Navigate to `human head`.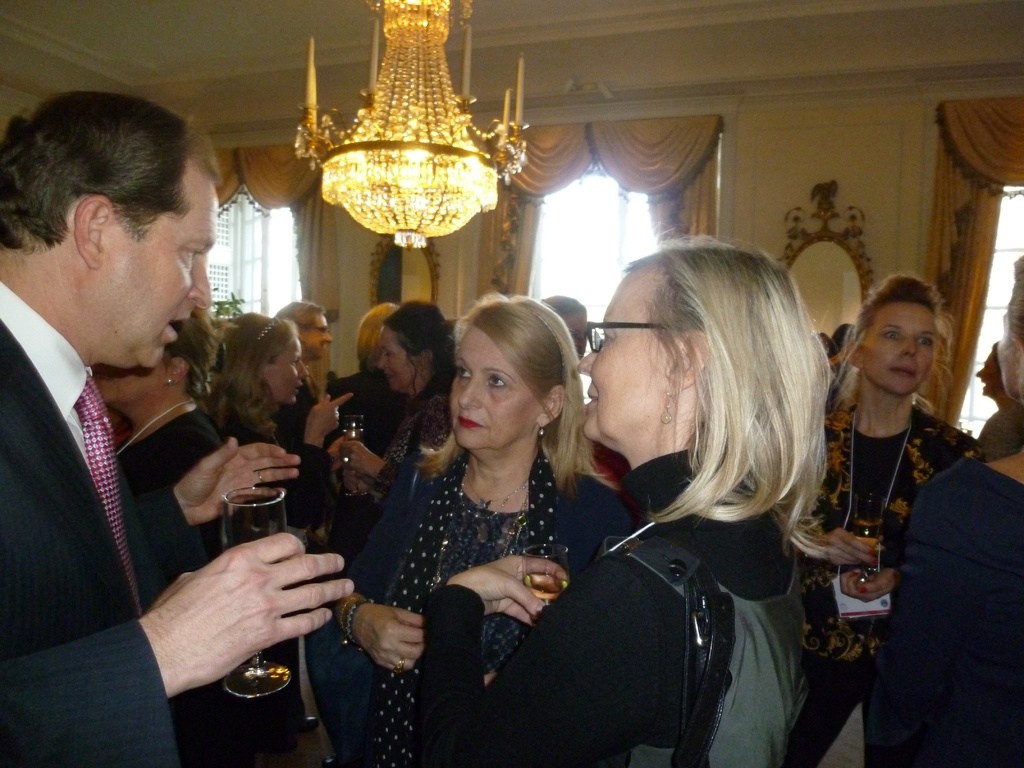
Navigation target: select_region(92, 305, 218, 413).
